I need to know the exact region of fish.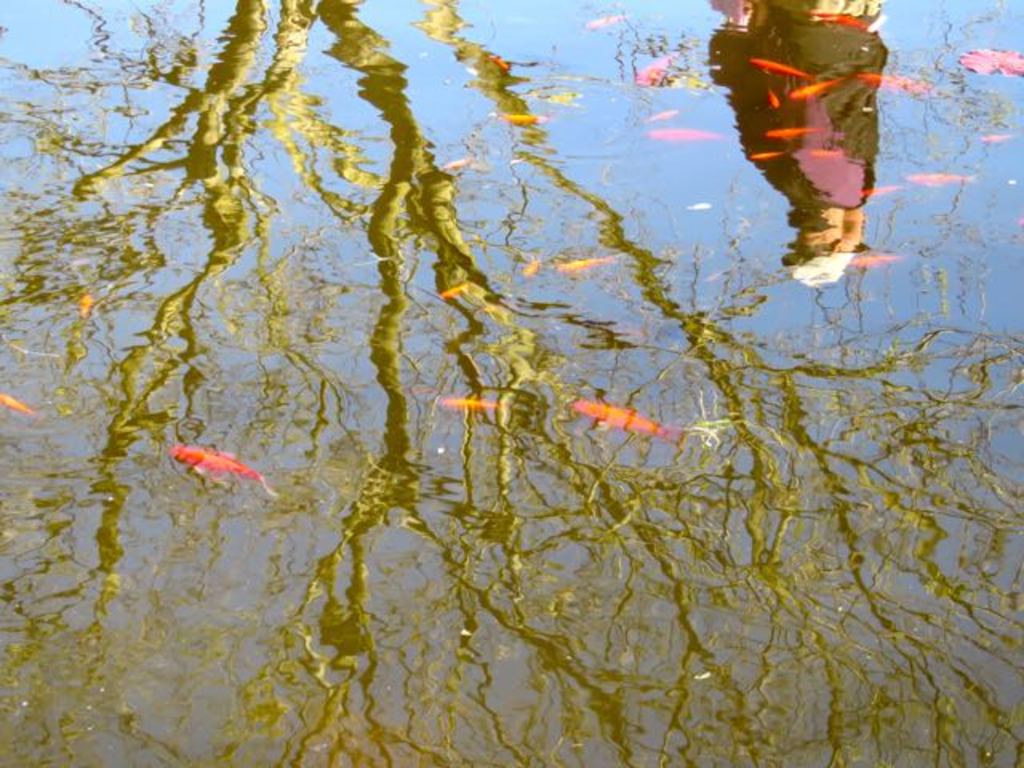
Region: pyautogui.locateOnScreen(763, 91, 781, 107).
